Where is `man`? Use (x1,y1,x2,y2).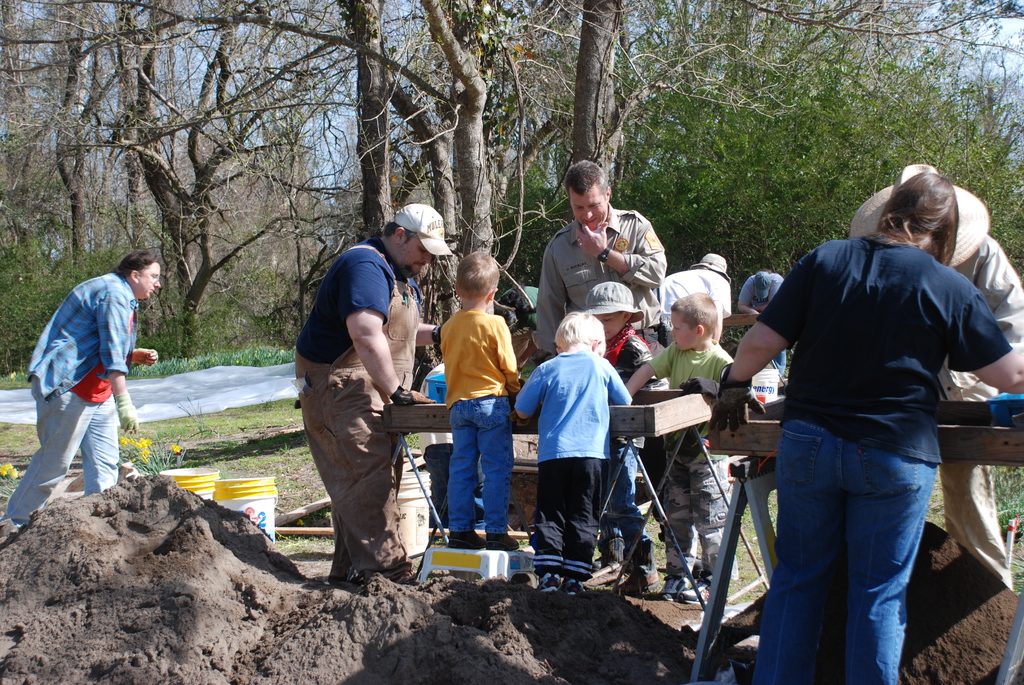
(737,269,785,377).
